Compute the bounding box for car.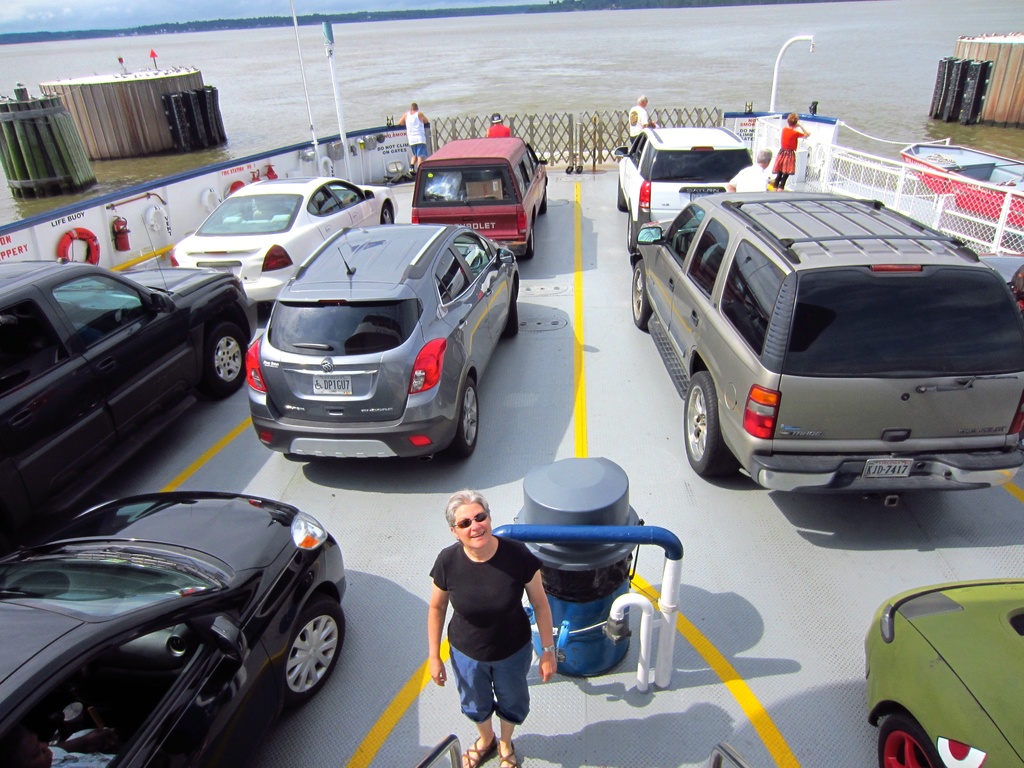
{"x1": 0, "y1": 490, "x2": 349, "y2": 767}.
